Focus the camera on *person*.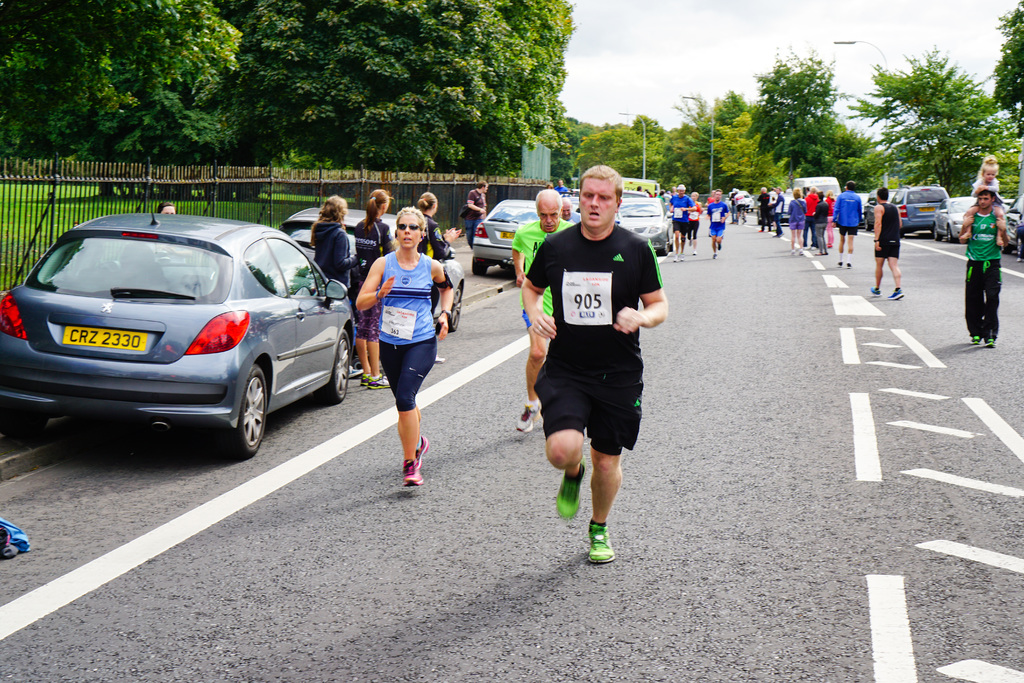
Focus region: bbox=(831, 177, 865, 270).
